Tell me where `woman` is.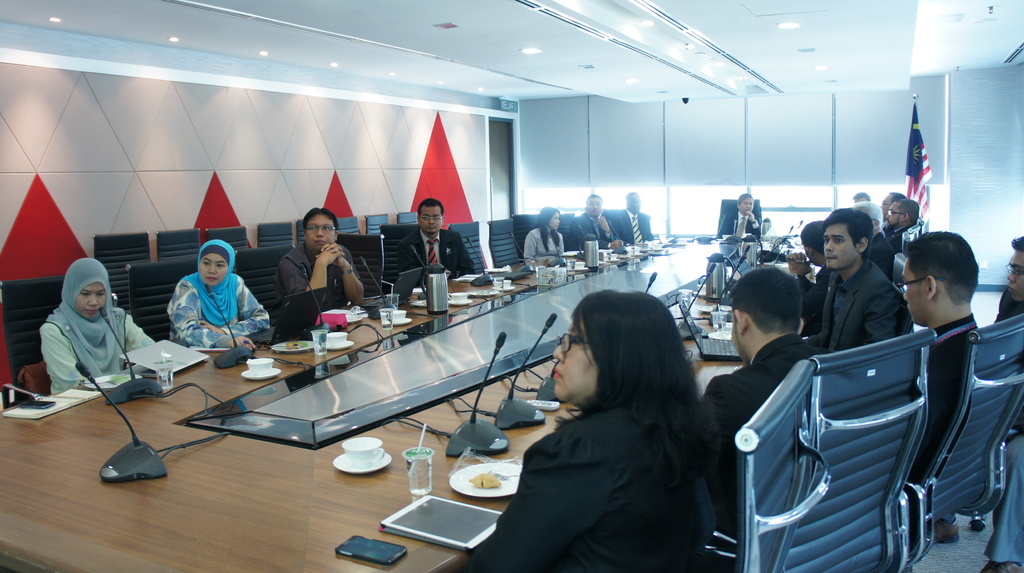
`woman` is at (38,256,153,394).
